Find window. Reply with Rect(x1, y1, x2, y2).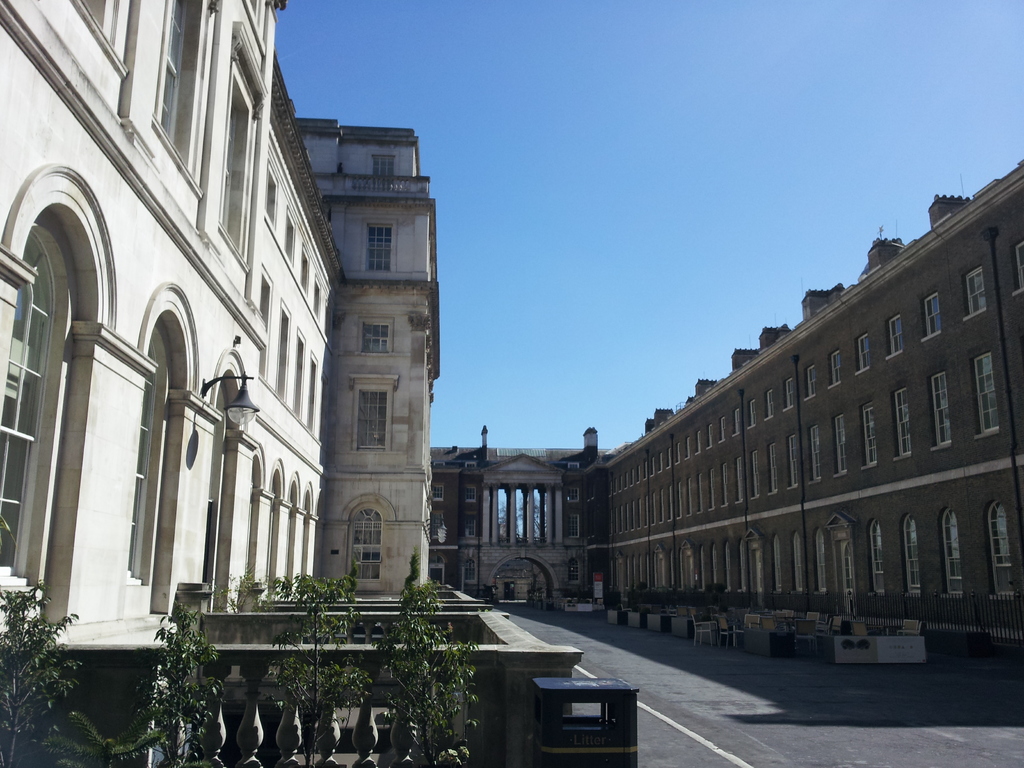
Rect(855, 401, 880, 465).
